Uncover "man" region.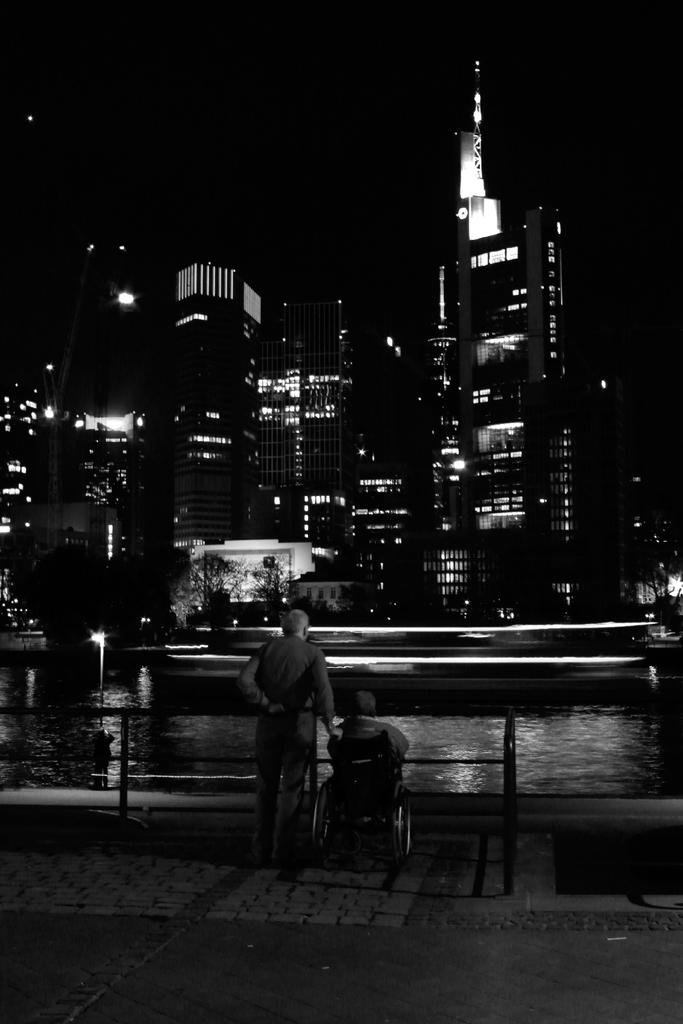
Uncovered: (238, 606, 340, 865).
